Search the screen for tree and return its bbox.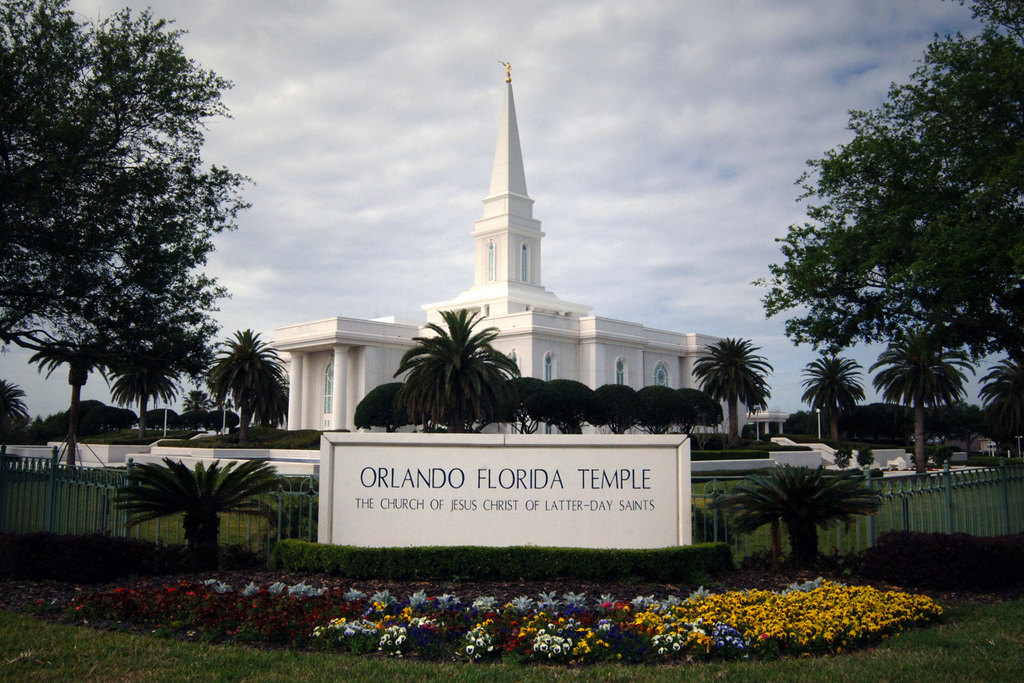
Found: [693, 331, 787, 451].
